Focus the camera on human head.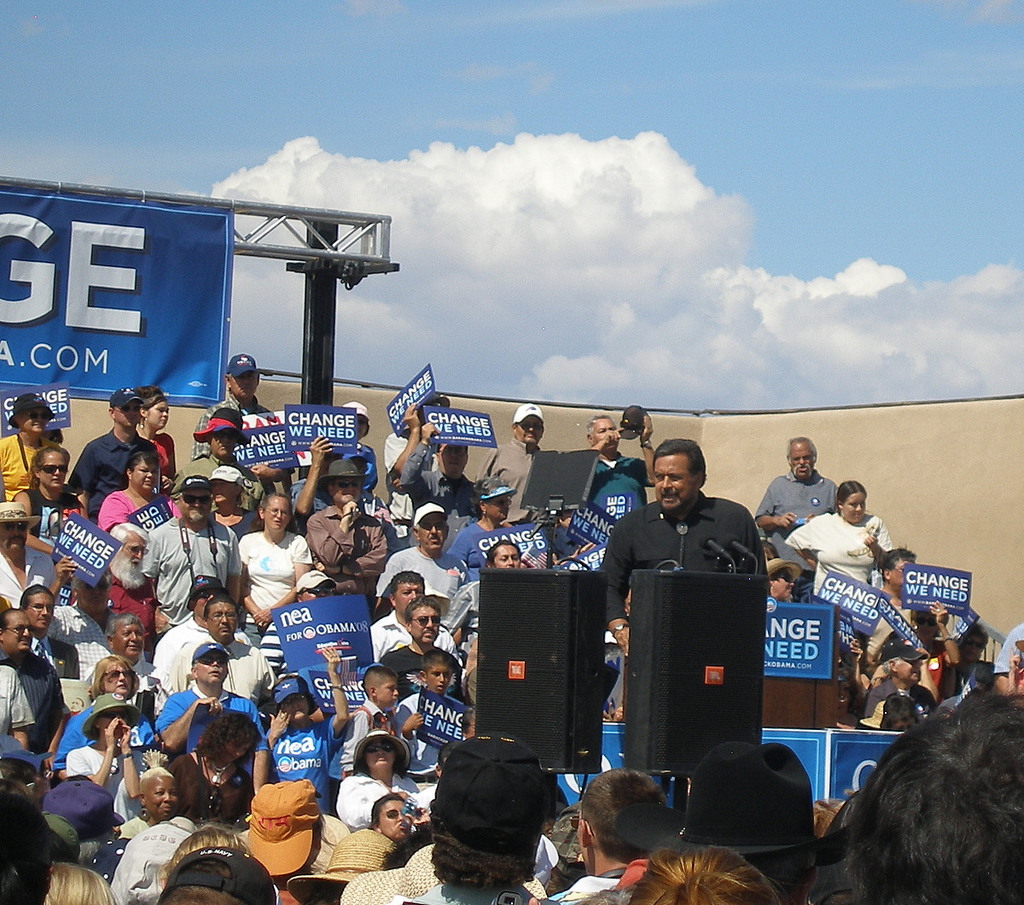
Focus region: (858,695,1023,904).
